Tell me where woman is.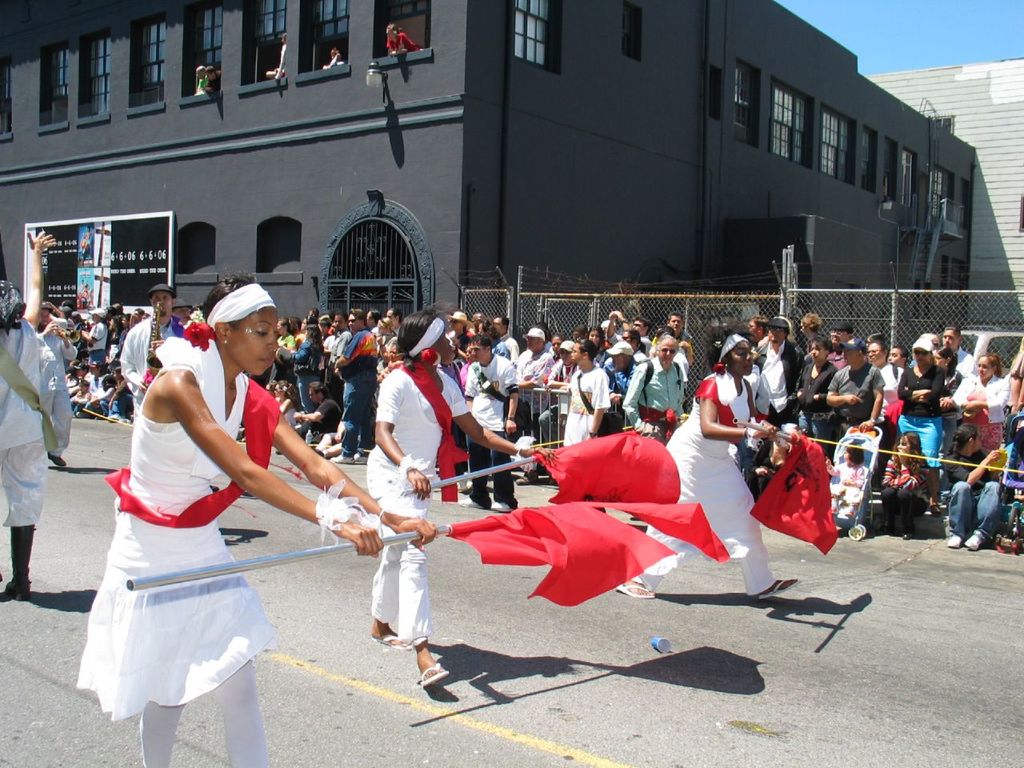
woman is at detection(373, 315, 393, 354).
